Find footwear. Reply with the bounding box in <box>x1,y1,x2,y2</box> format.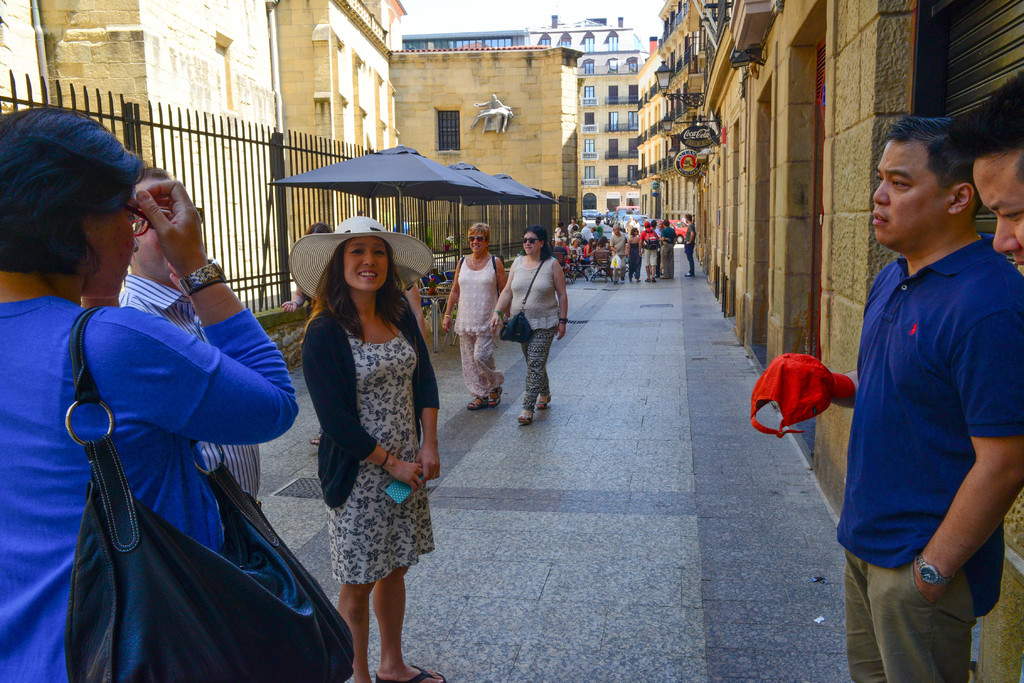
<box>375,666,445,682</box>.
